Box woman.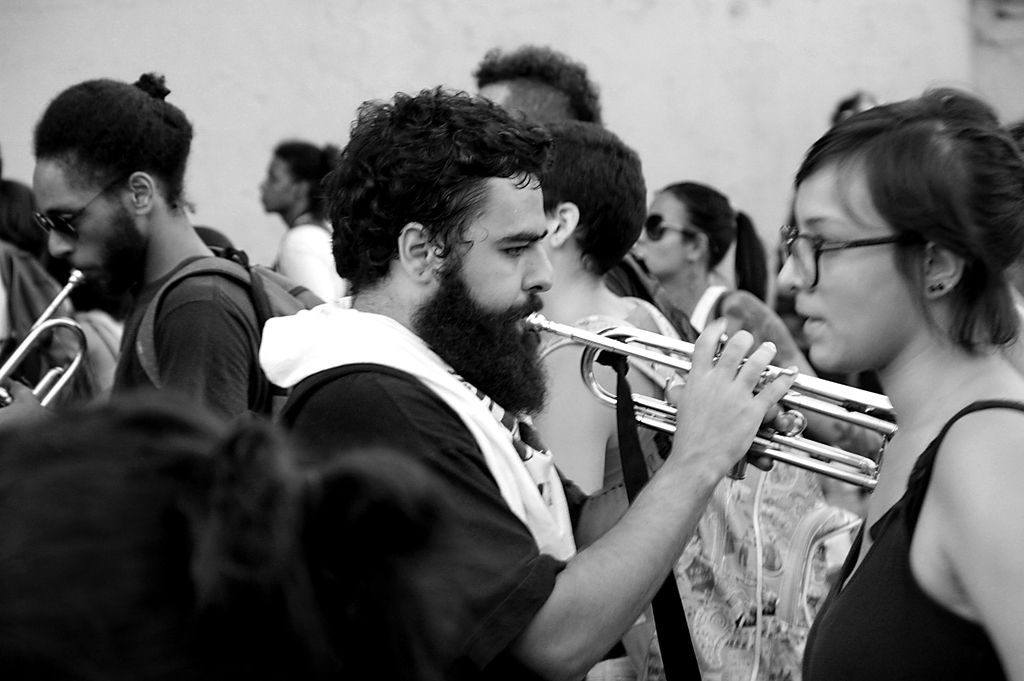
[left=781, top=113, right=1023, bottom=662].
